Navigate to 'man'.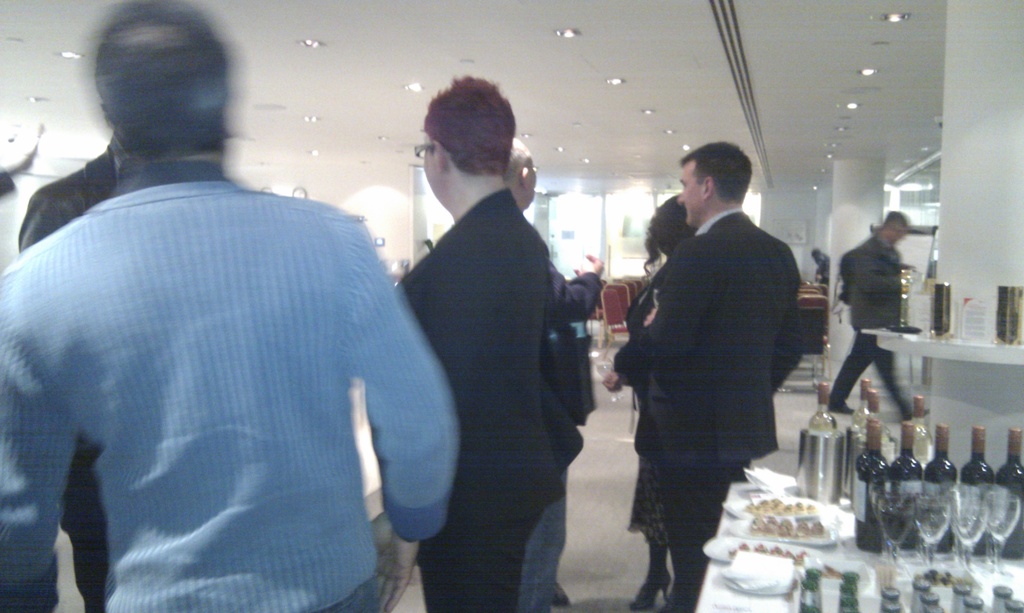
Navigation target: bbox(512, 139, 605, 612).
